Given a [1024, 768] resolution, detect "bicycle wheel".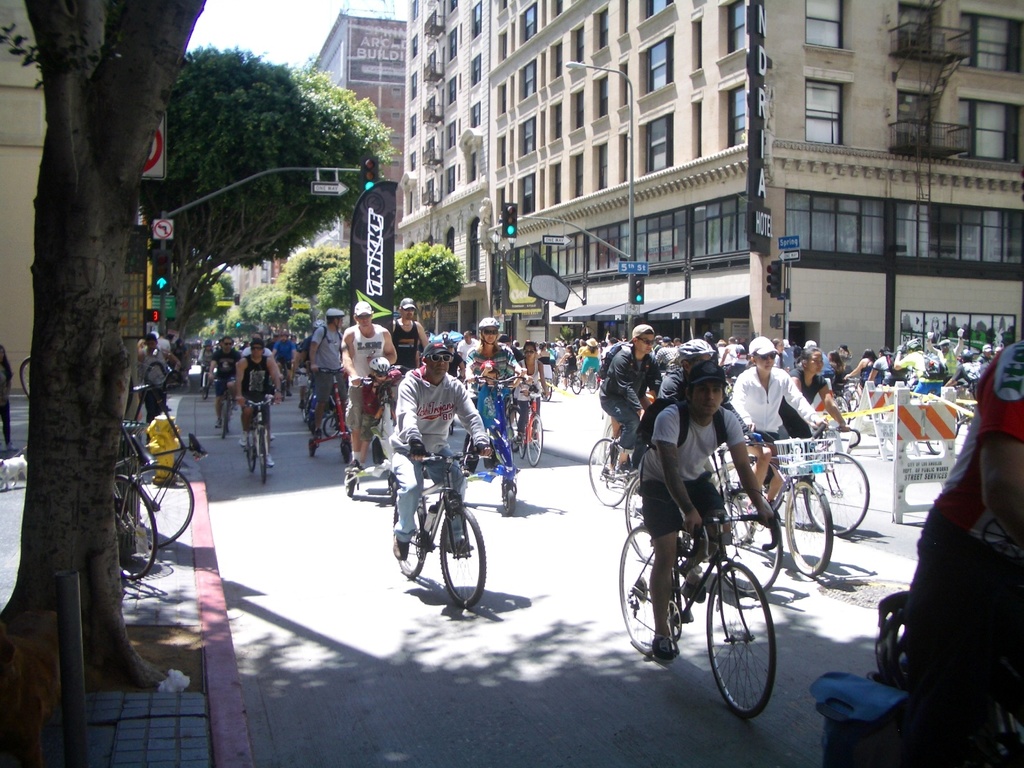
x1=438, y1=505, x2=486, y2=612.
